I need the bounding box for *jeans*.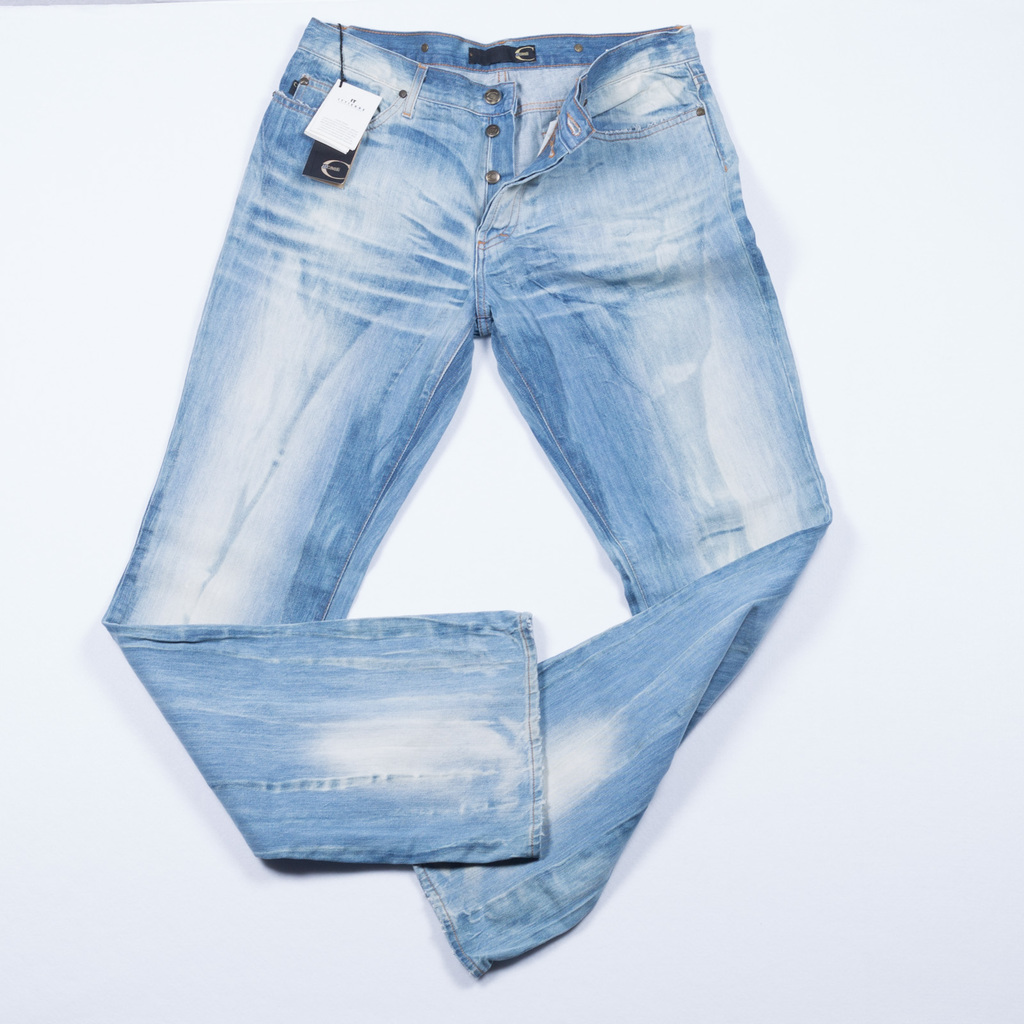
Here it is: box(98, 16, 836, 982).
